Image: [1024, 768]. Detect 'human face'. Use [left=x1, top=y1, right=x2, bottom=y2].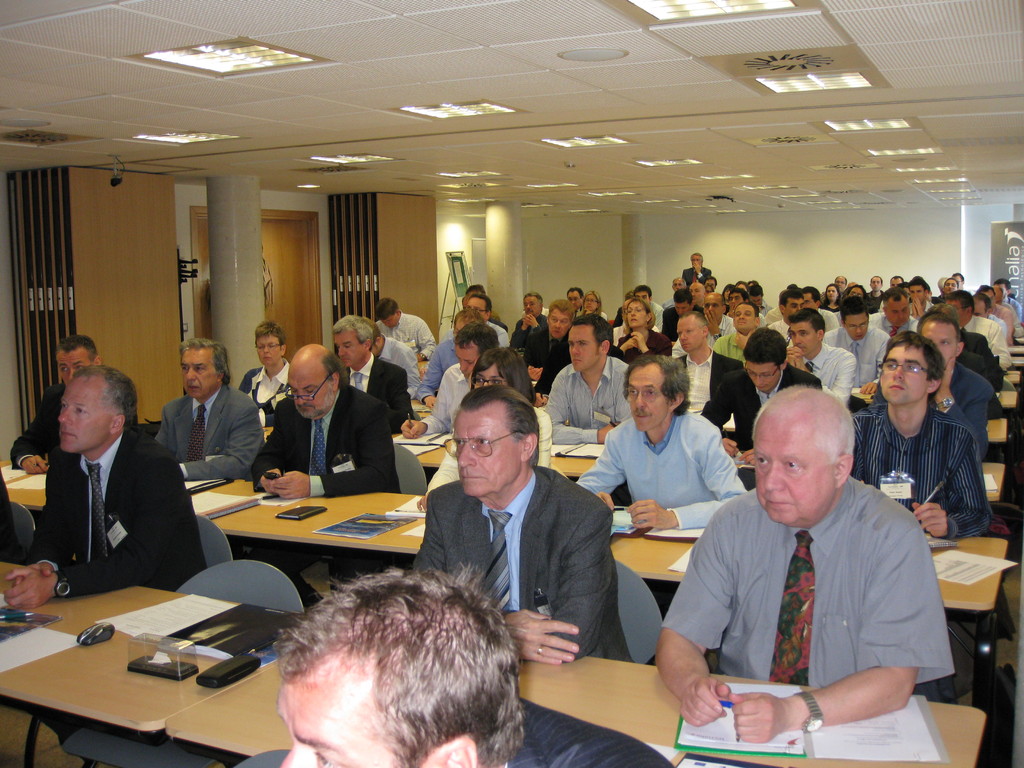
[left=584, top=294, right=596, bottom=311].
